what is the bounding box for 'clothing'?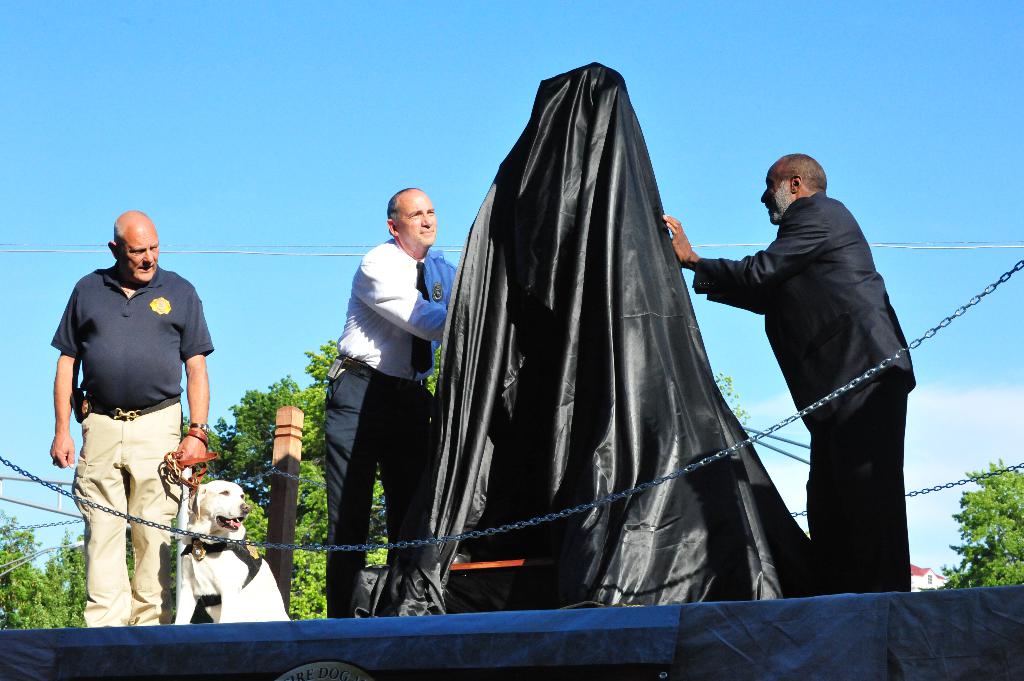
box=[691, 191, 916, 593].
